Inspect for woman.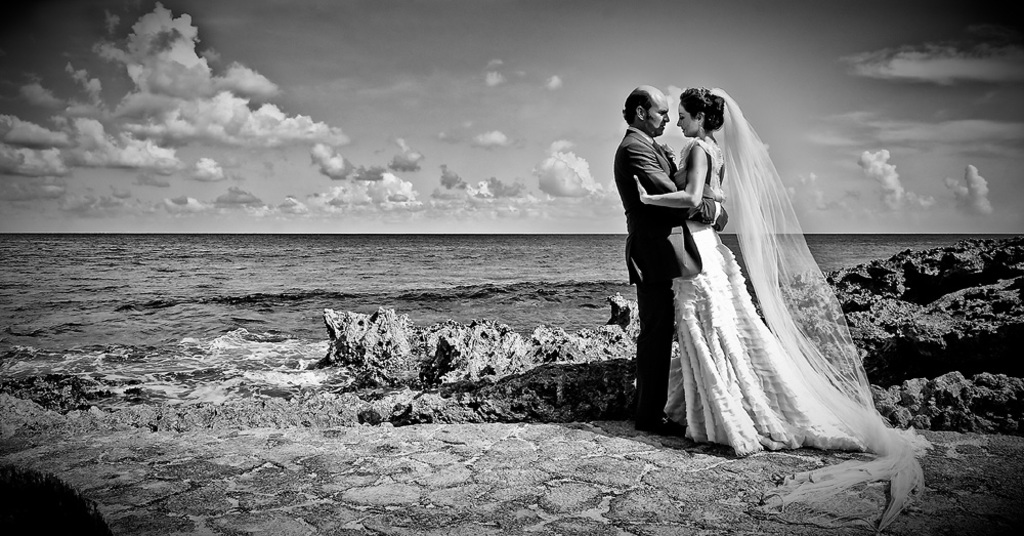
Inspection: box=[642, 80, 886, 454].
